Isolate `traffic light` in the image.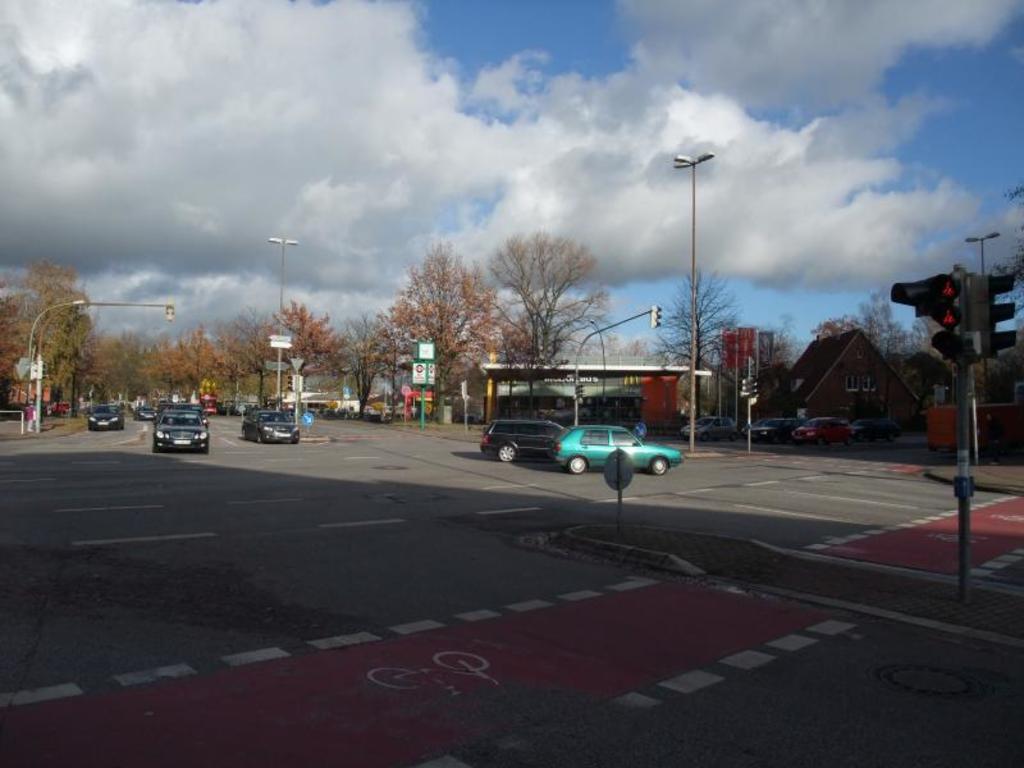
Isolated region: {"x1": 300, "y1": 376, "x2": 308, "y2": 393}.
